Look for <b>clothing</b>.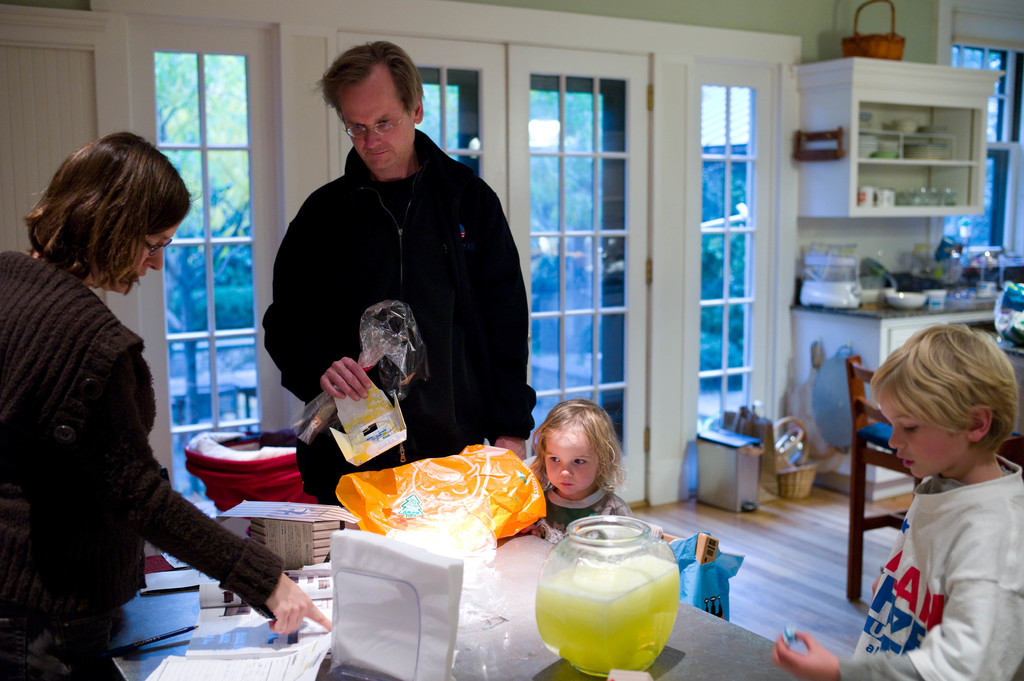
Found: rect(541, 485, 632, 537).
